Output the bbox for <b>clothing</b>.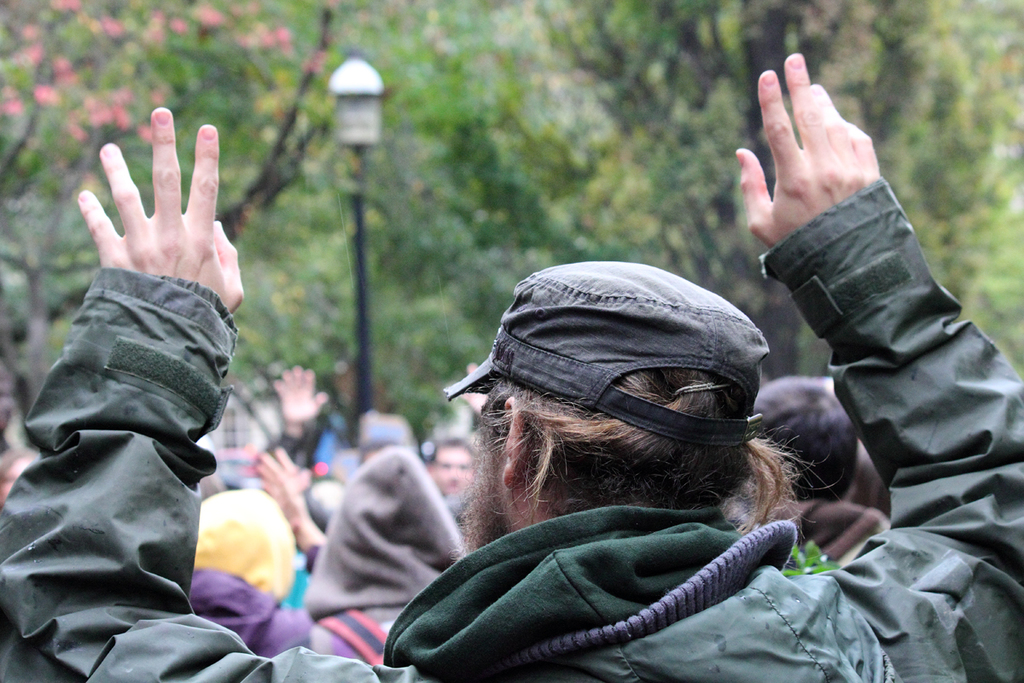
detection(0, 178, 1023, 682).
